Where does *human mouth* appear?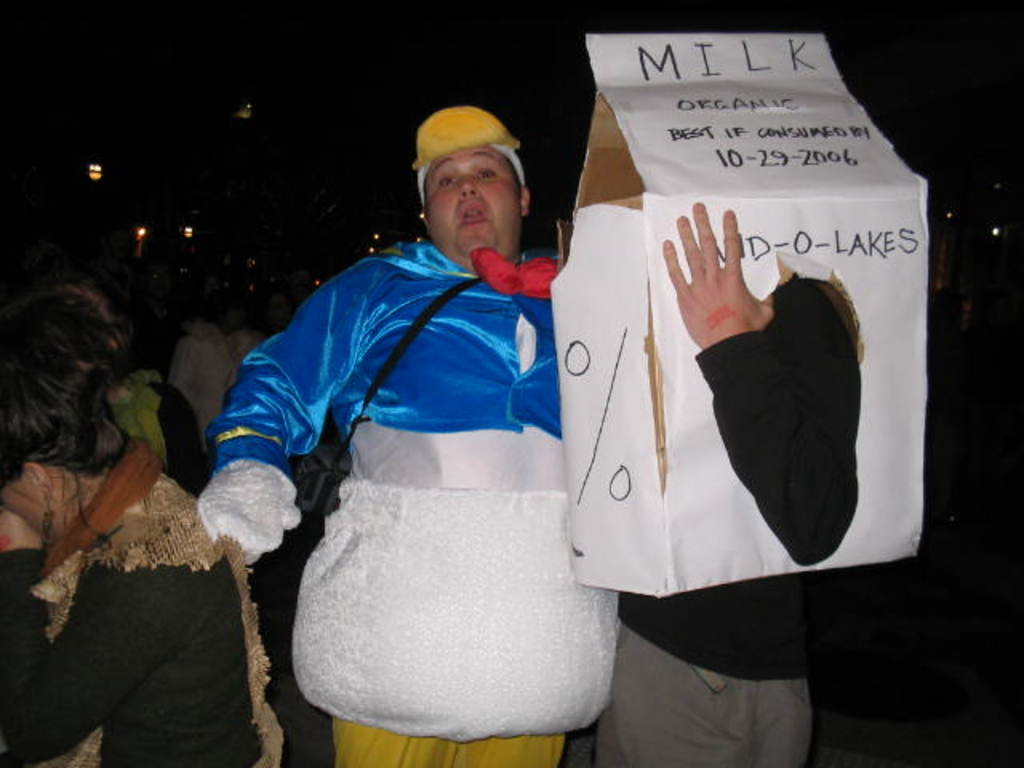
Appears at [458, 198, 490, 232].
